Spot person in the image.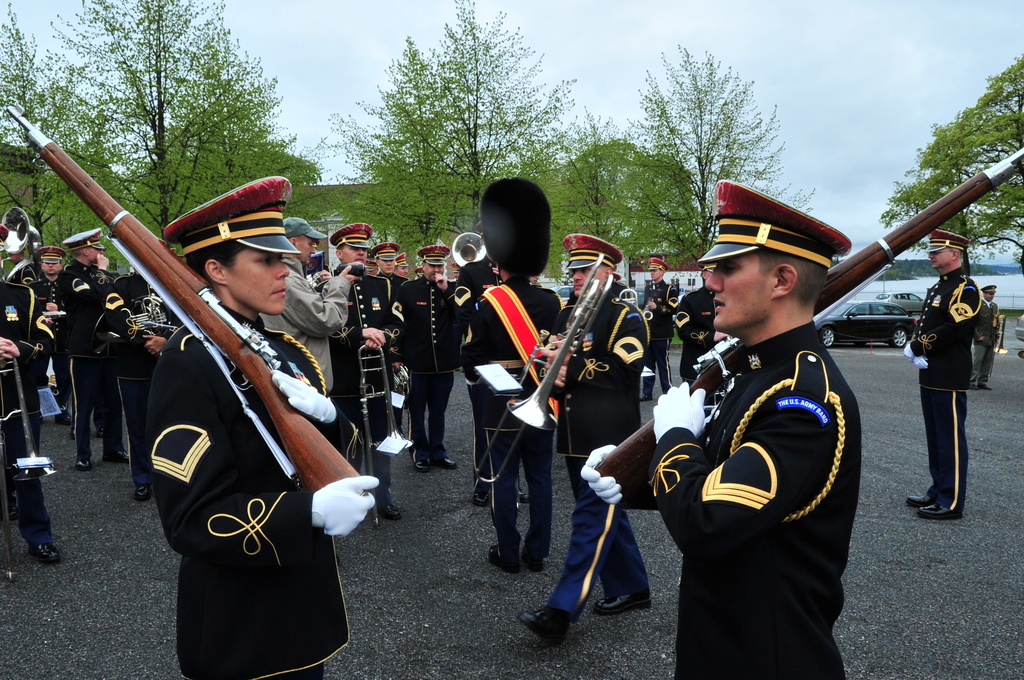
person found at {"x1": 515, "y1": 230, "x2": 650, "y2": 644}.
